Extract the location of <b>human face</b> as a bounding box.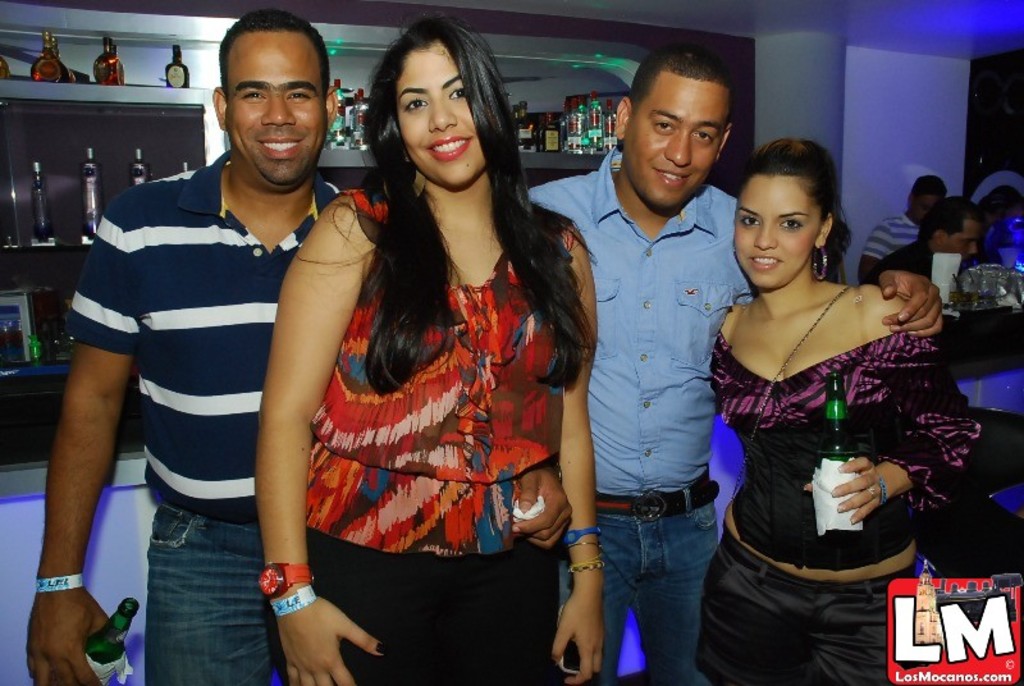
locate(948, 224, 977, 262).
